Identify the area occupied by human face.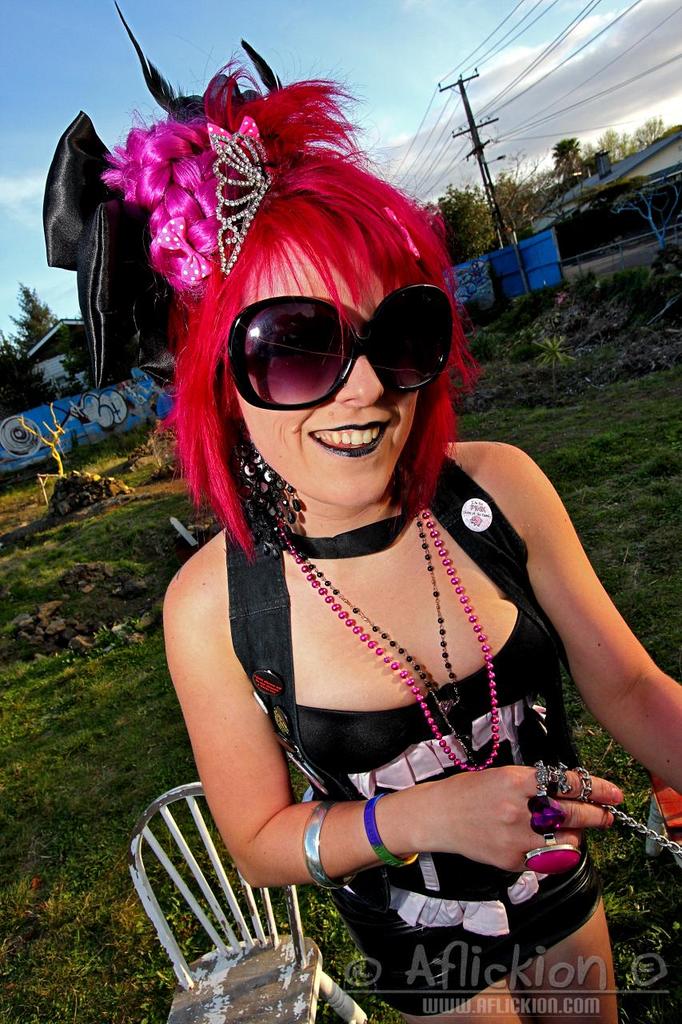
Area: box=[236, 245, 422, 505].
